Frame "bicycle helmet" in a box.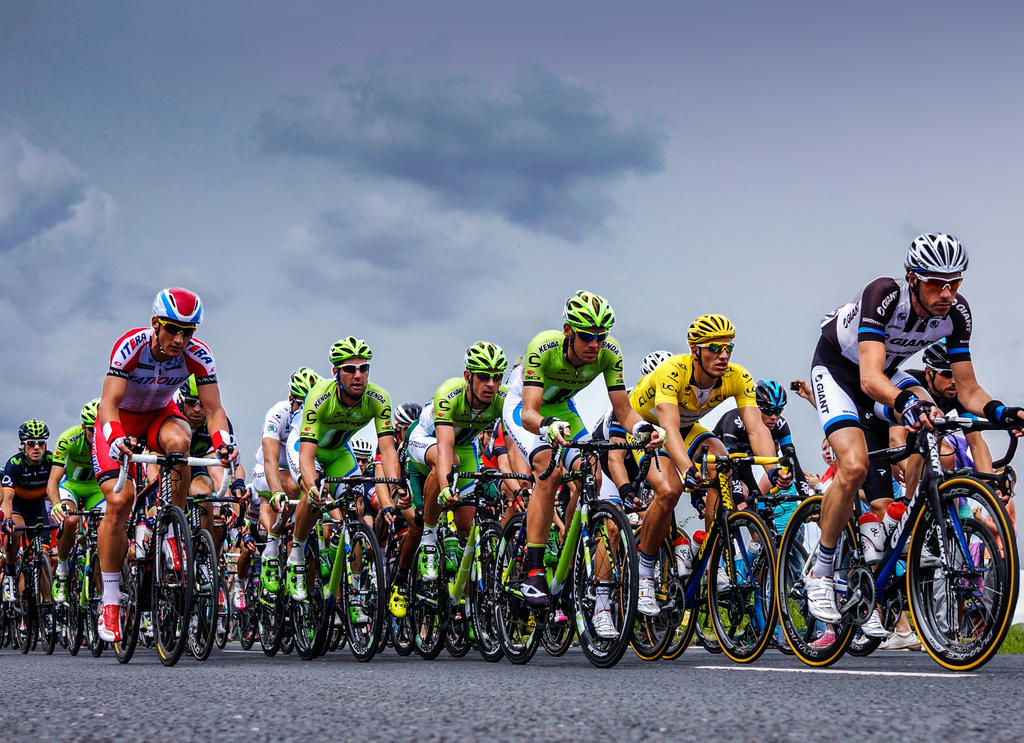
(x1=463, y1=342, x2=504, y2=371).
